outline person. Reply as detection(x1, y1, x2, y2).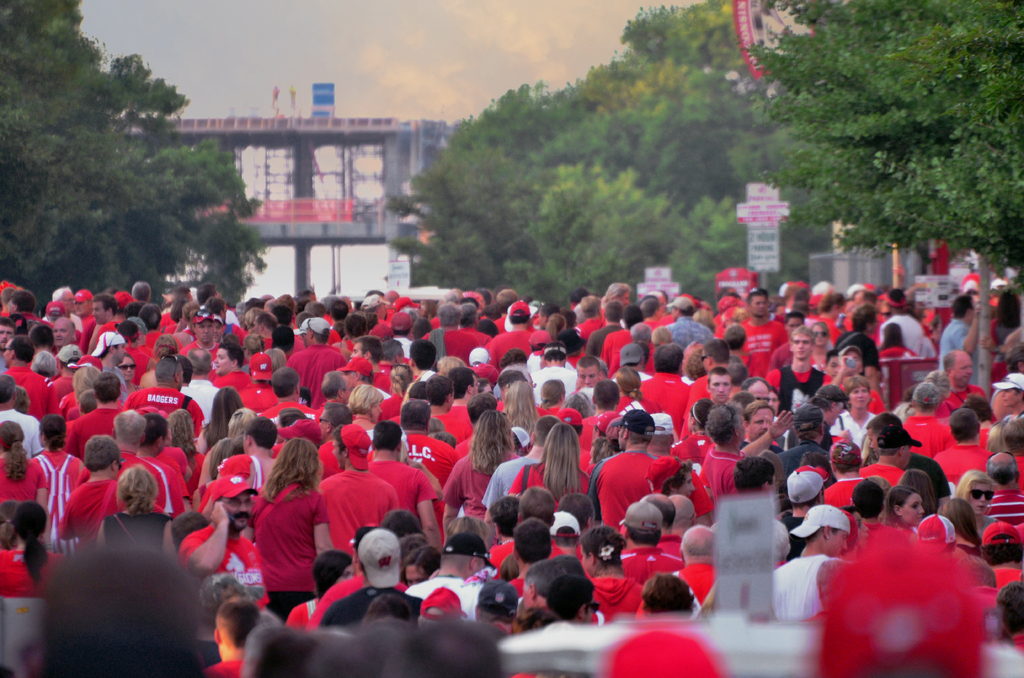
detection(943, 496, 981, 557).
